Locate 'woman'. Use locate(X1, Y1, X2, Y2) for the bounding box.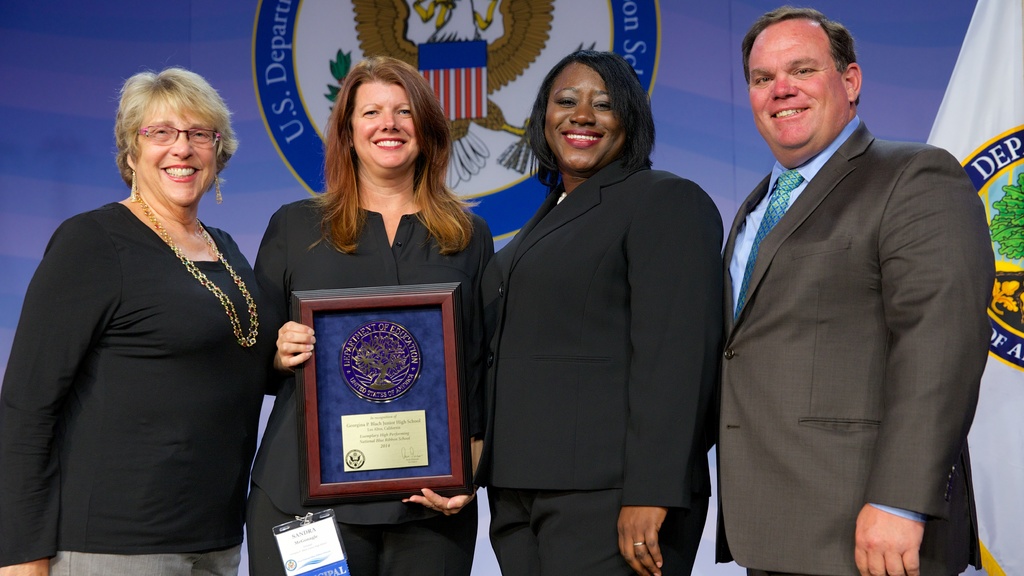
locate(479, 46, 724, 575).
